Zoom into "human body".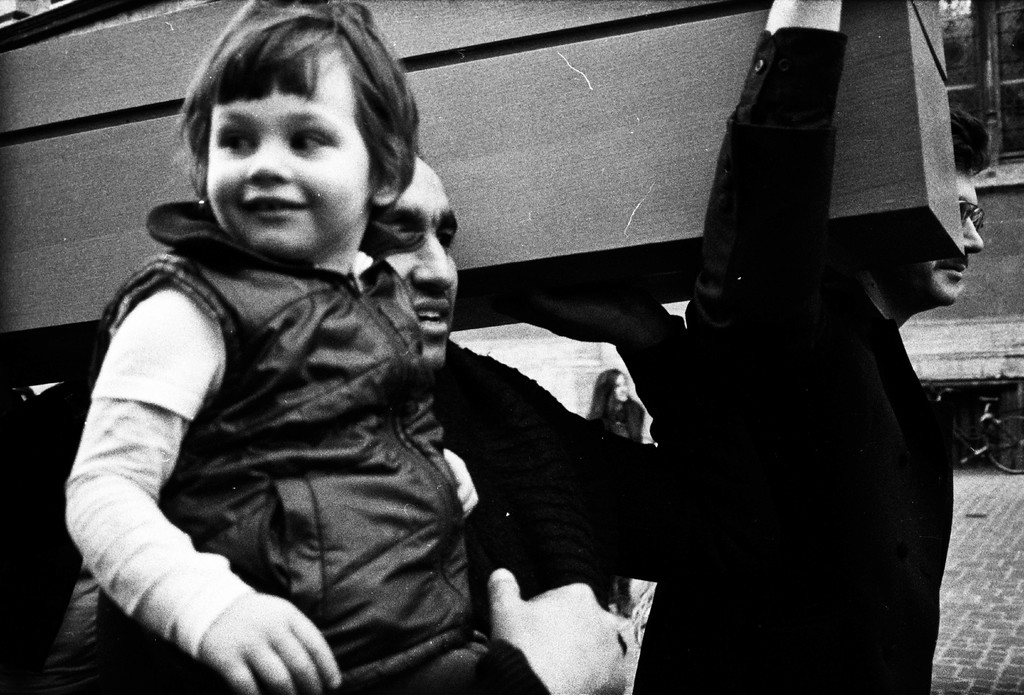
Zoom target: 532:3:975:694.
